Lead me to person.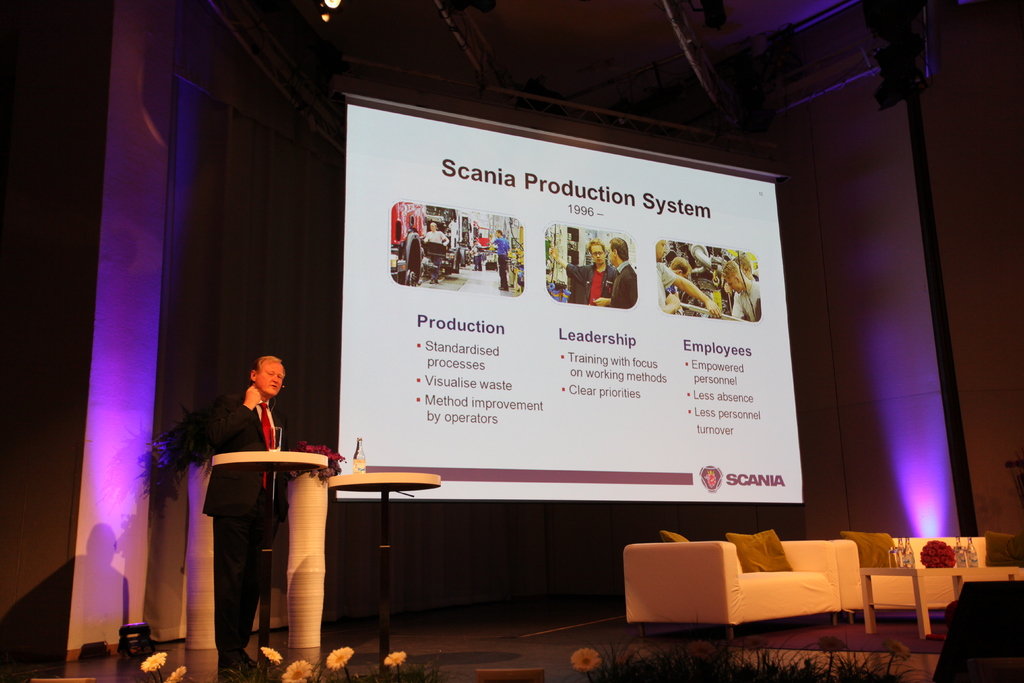
Lead to <bbox>653, 239, 710, 316</bbox>.
